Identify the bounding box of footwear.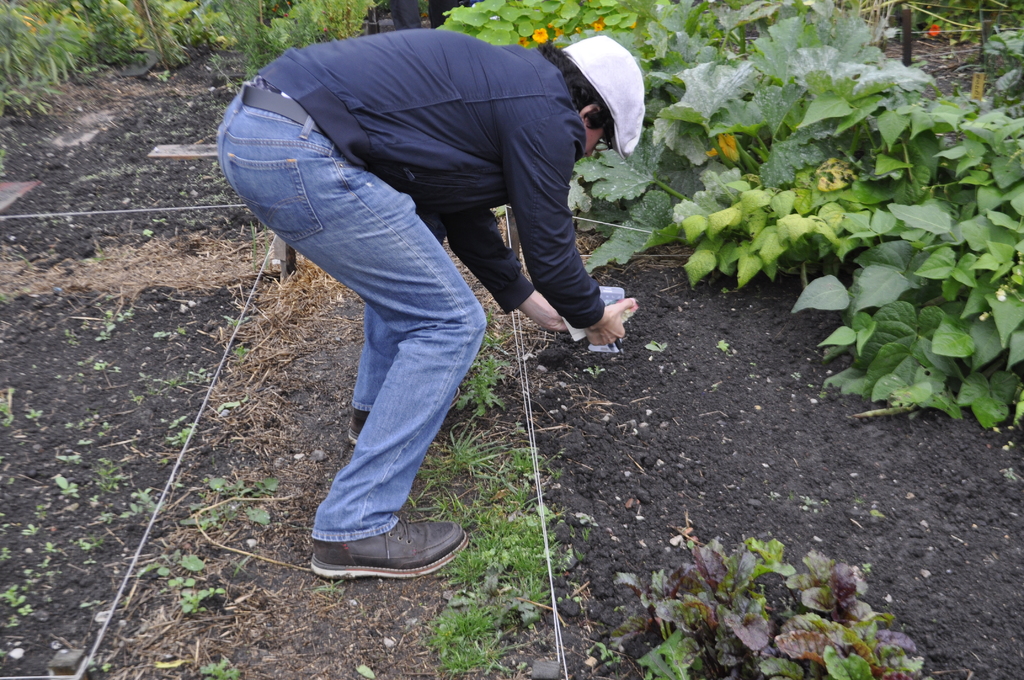
(346,407,367,448).
